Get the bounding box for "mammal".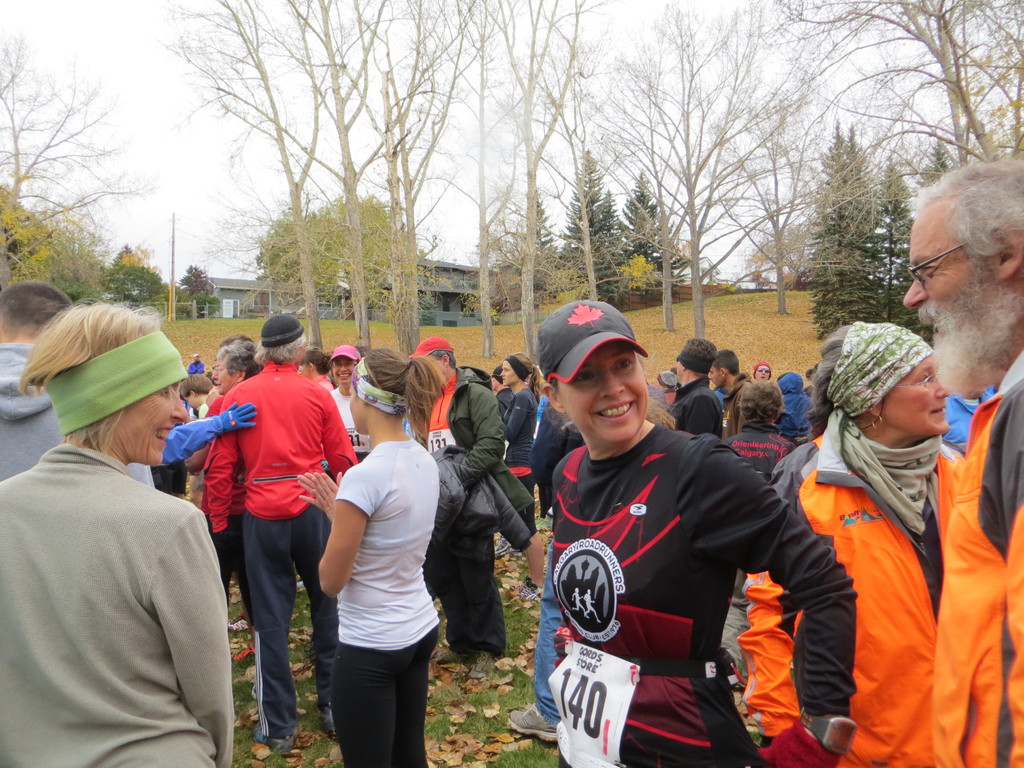
crop(323, 340, 374, 481).
